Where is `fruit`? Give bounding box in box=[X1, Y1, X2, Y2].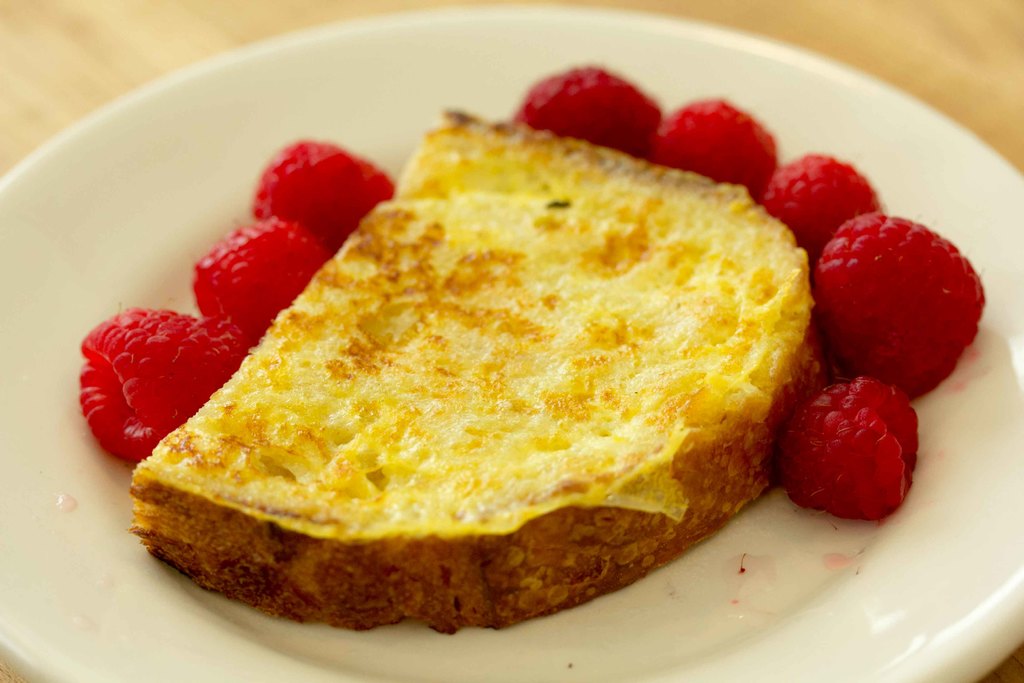
box=[816, 204, 989, 407].
